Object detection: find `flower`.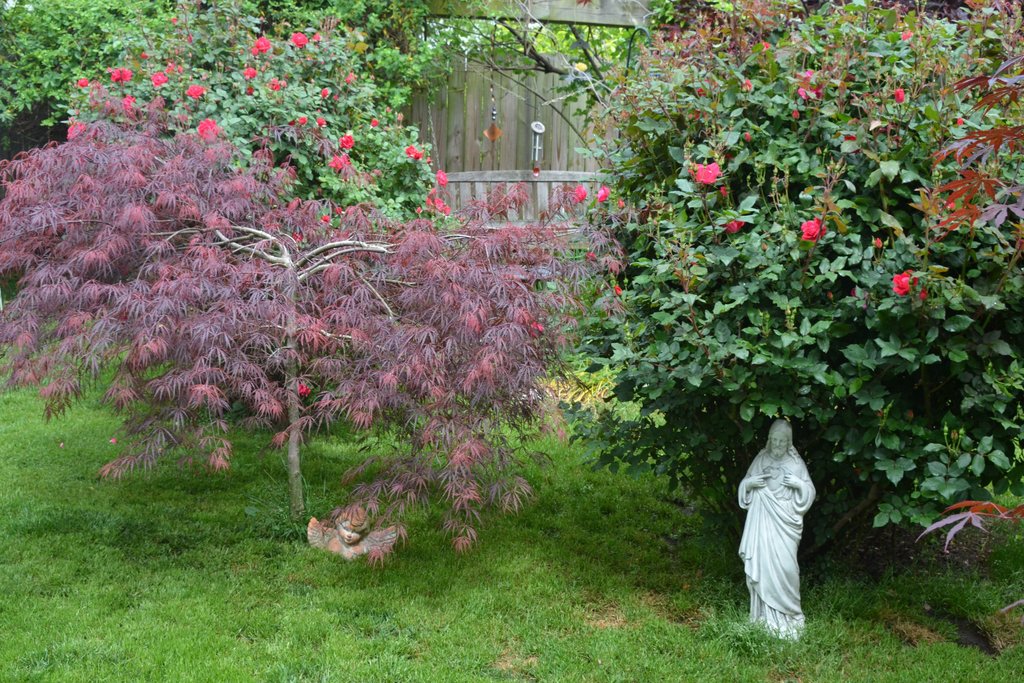
l=415, t=207, r=421, b=215.
